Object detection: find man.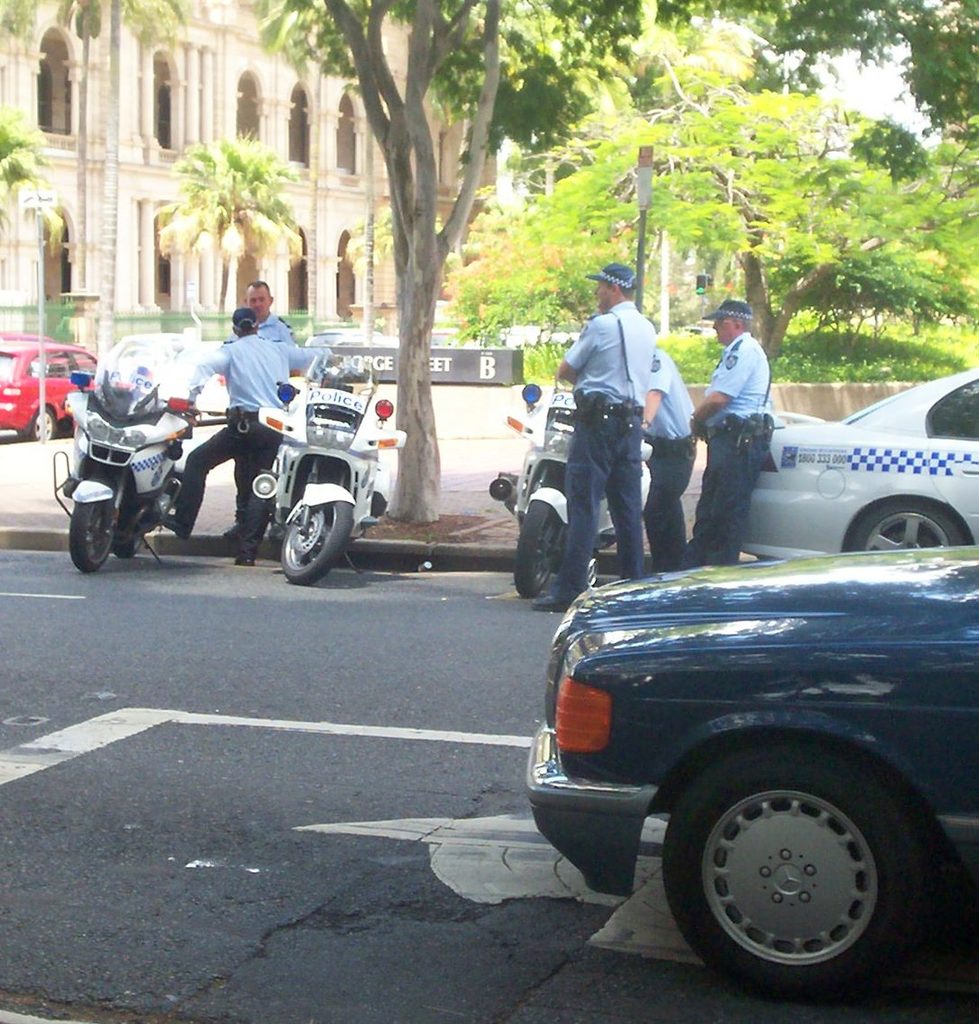
(231, 276, 298, 349).
